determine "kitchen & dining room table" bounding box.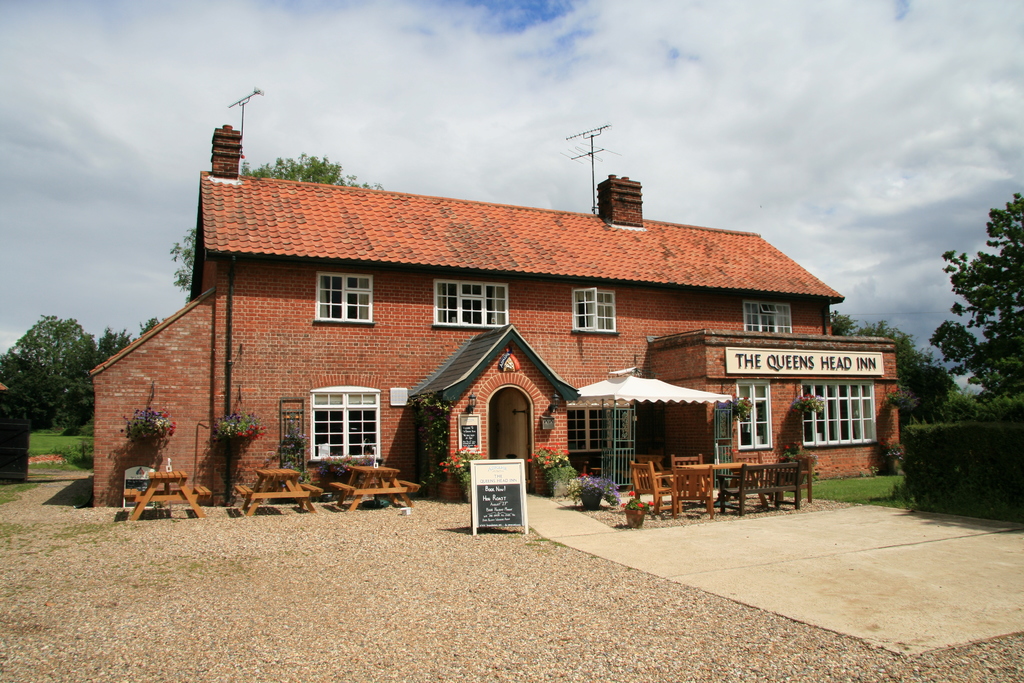
Determined: bbox(241, 461, 318, 516).
